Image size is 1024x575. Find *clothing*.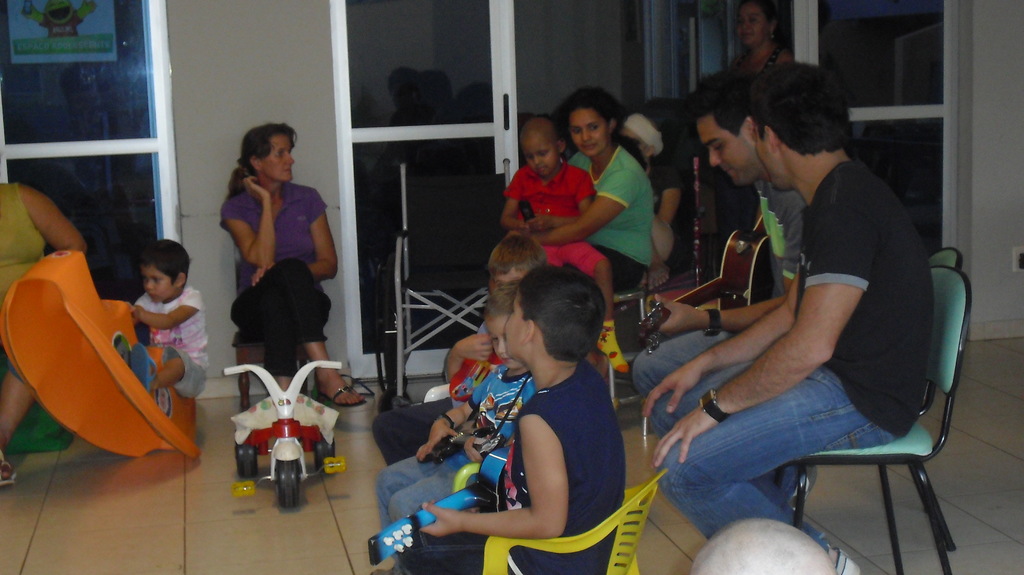
647/364/879/553.
